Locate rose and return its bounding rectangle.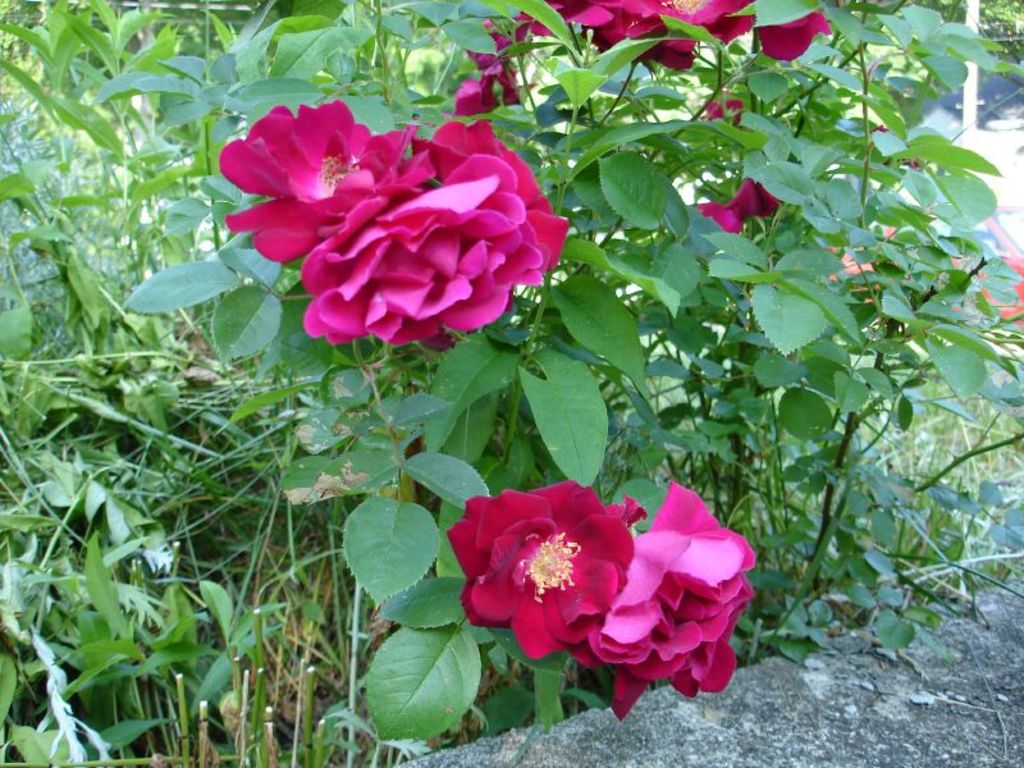
{"x1": 517, "y1": 0, "x2": 760, "y2": 35}.
